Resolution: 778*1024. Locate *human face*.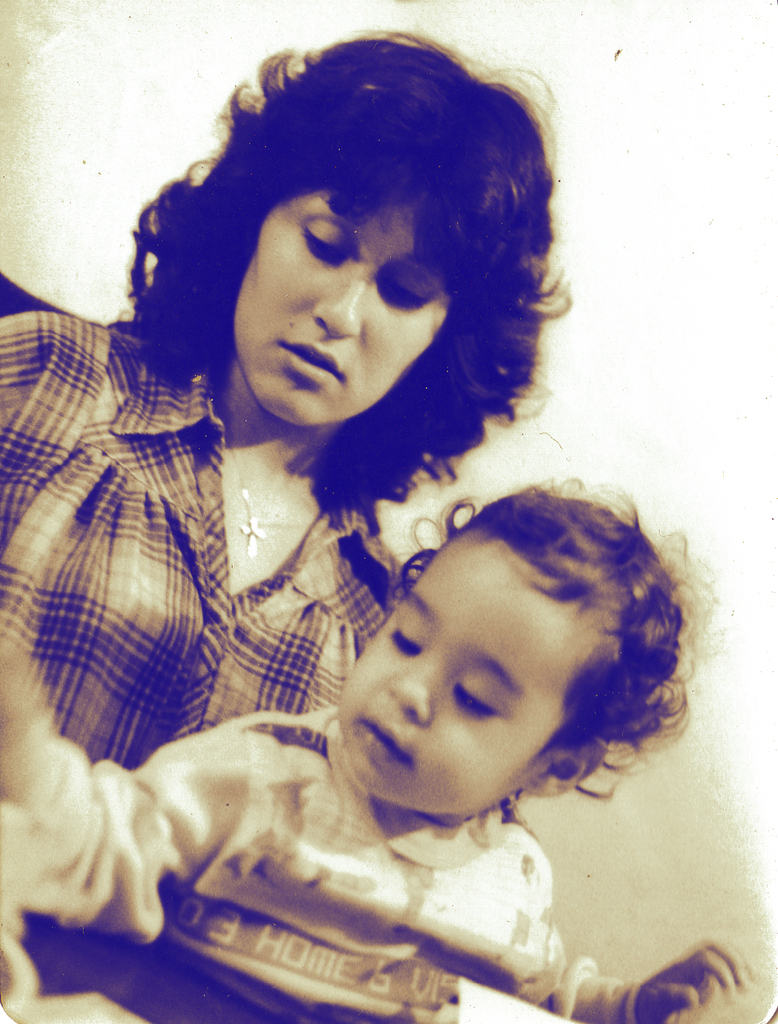
<box>233,190,452,436</box>.
